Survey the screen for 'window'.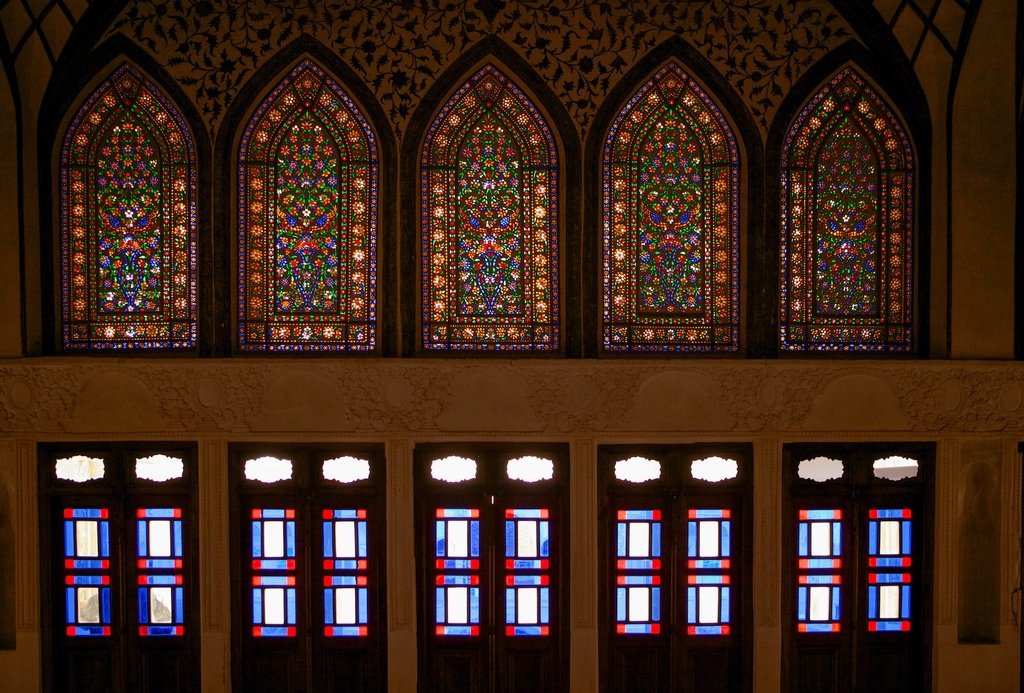
Survey found: Rect(56, 61, 222, 370).
